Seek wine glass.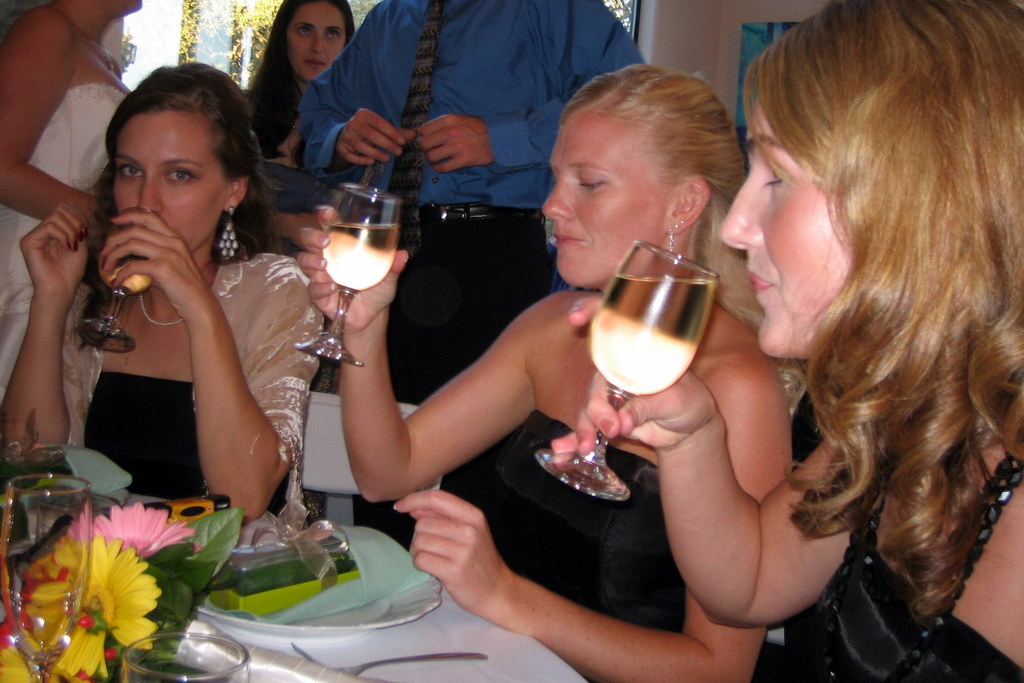
region(76, 210, 153, 356).
